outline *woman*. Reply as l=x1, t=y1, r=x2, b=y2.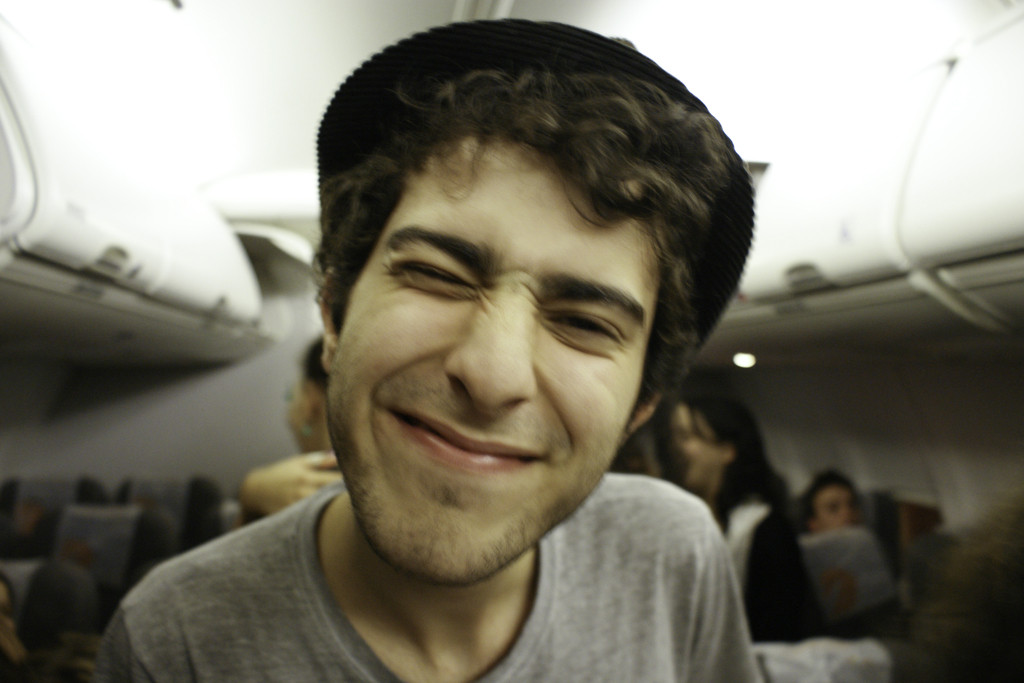
l=233, t=340, r=346, b=525.
